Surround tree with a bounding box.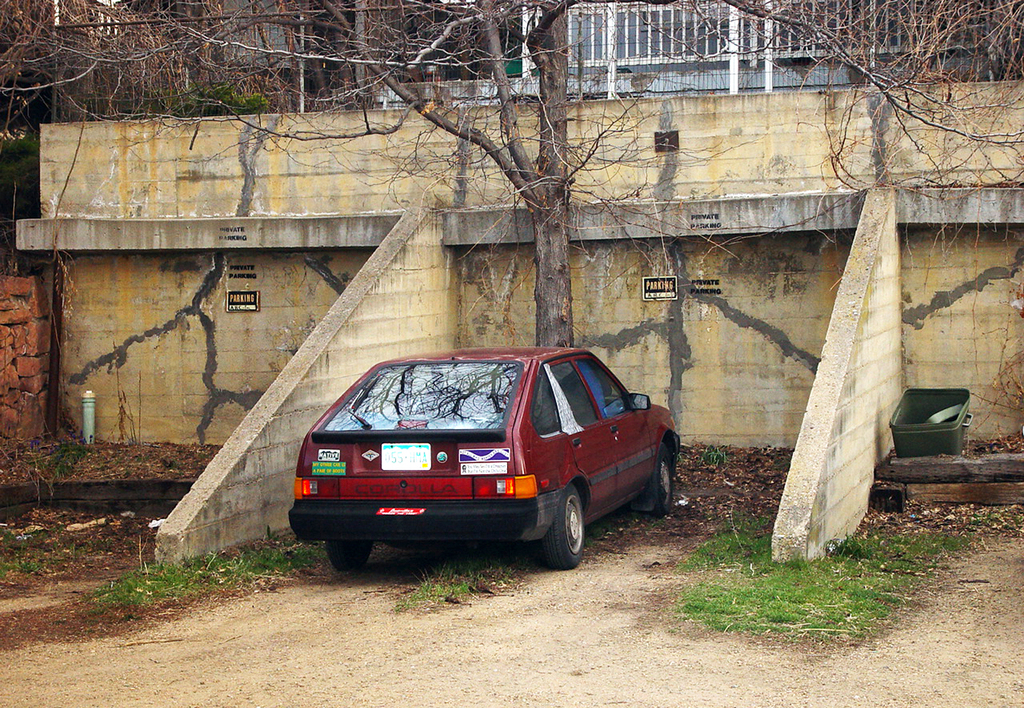
detection(24, 4, 965, 558).
